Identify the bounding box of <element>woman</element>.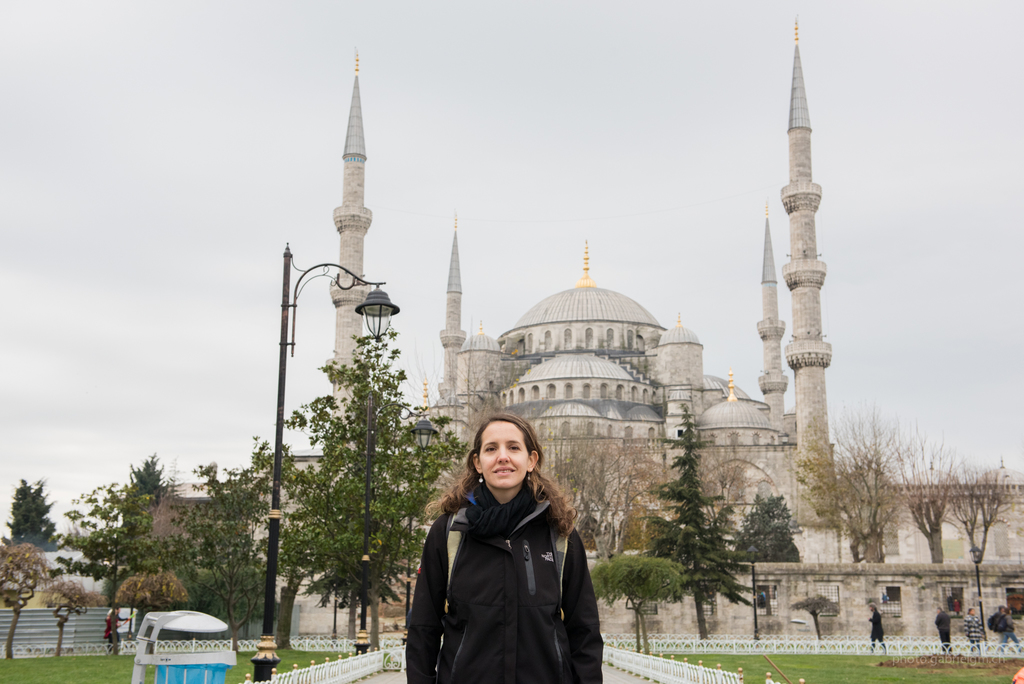
bbox=[390, 396, 612, 683].
